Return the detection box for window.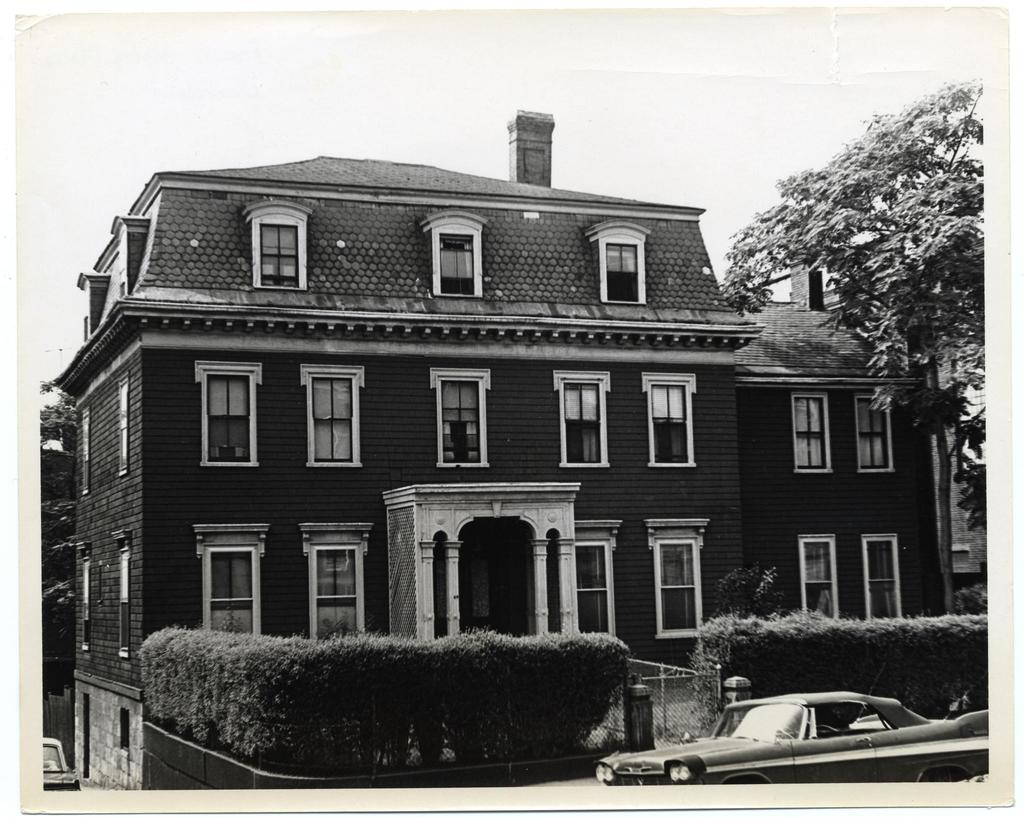
<bbox>106, 383, 131, 485</bbox>.
